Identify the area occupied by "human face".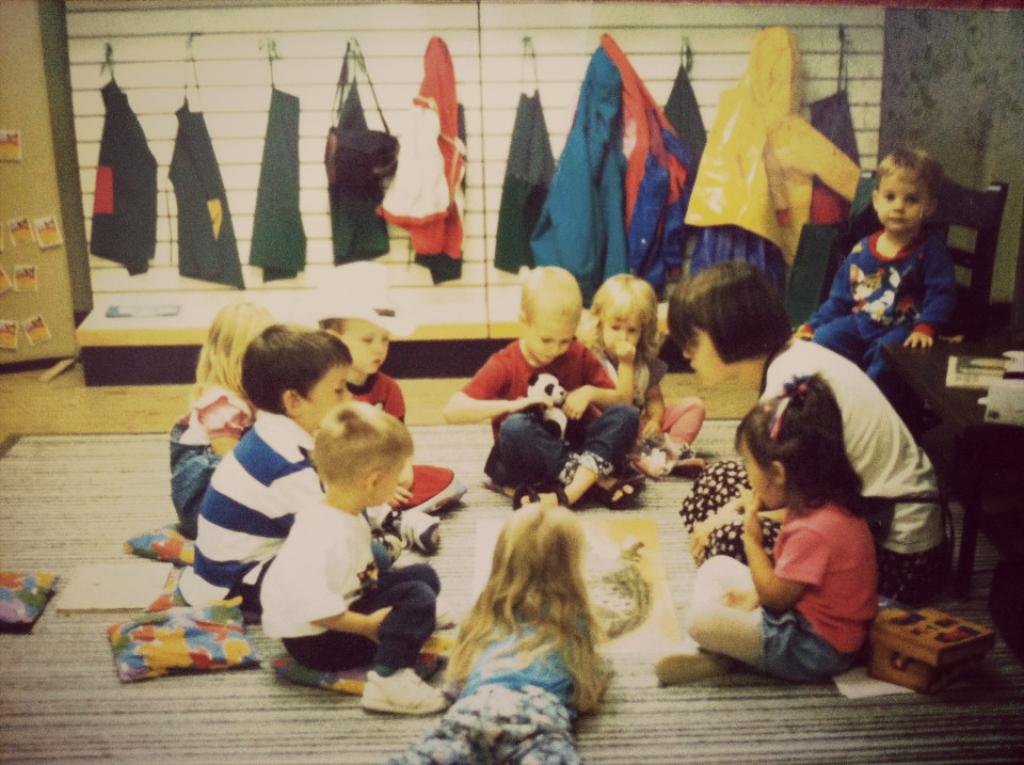
Area: box=[605, 313, 640, 358].
